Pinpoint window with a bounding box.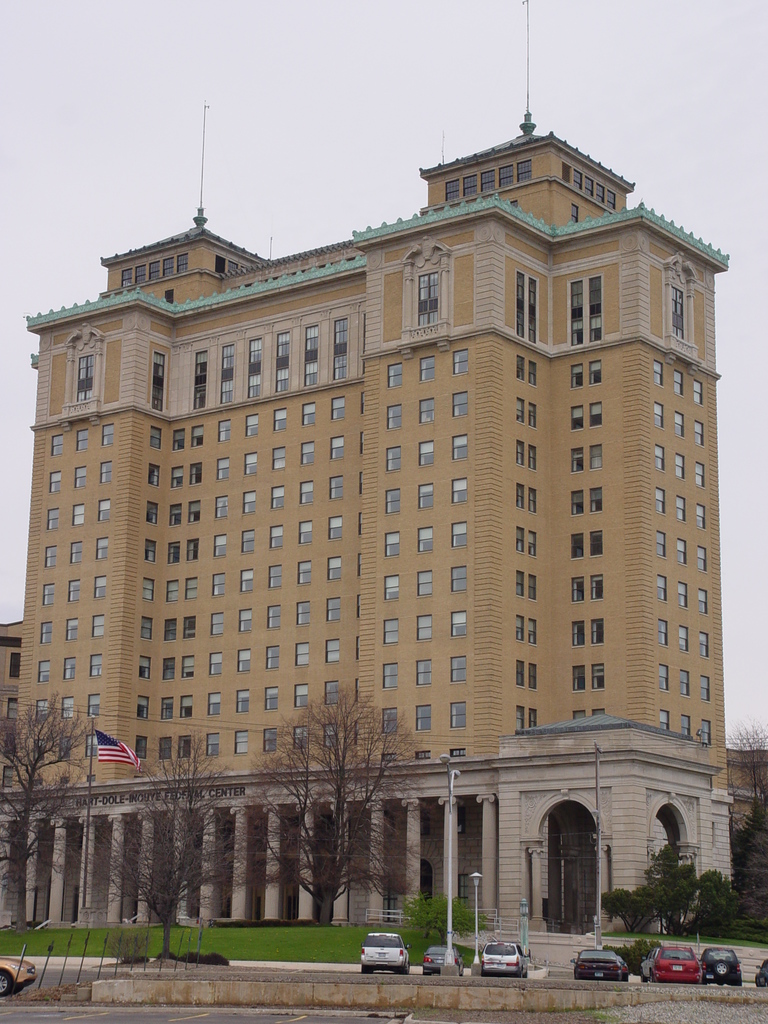
(left=385, top=405, right=403, bottom=429).
